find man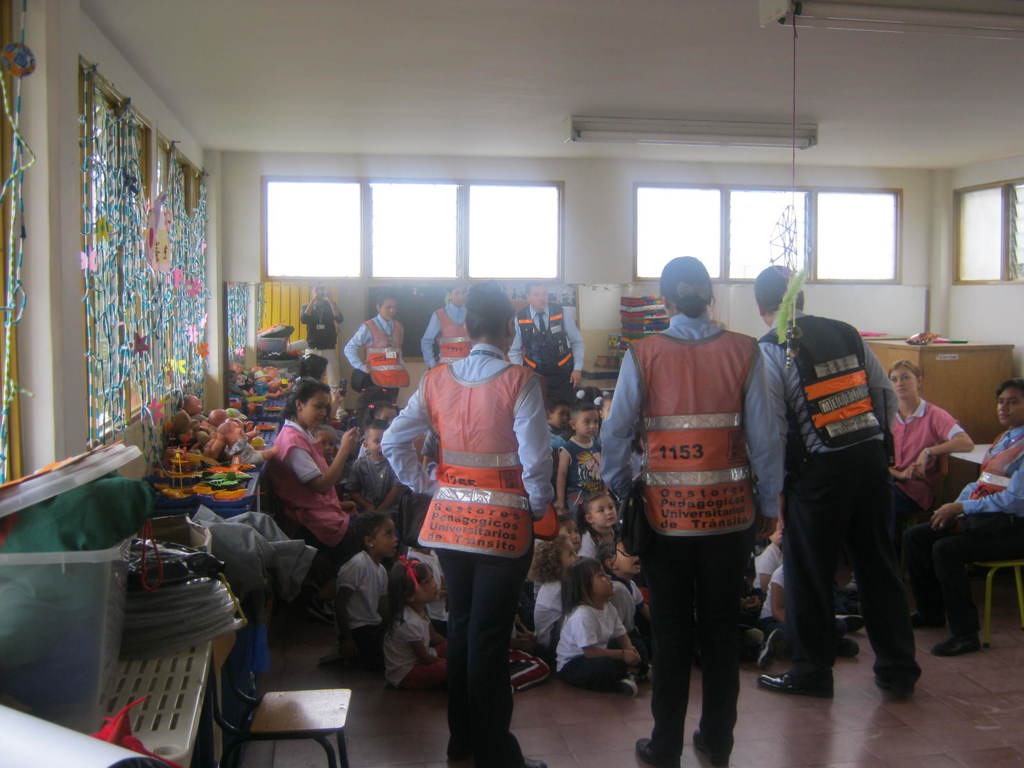
pyautogui.locateOnScreen(743, 284, 931, 710)
